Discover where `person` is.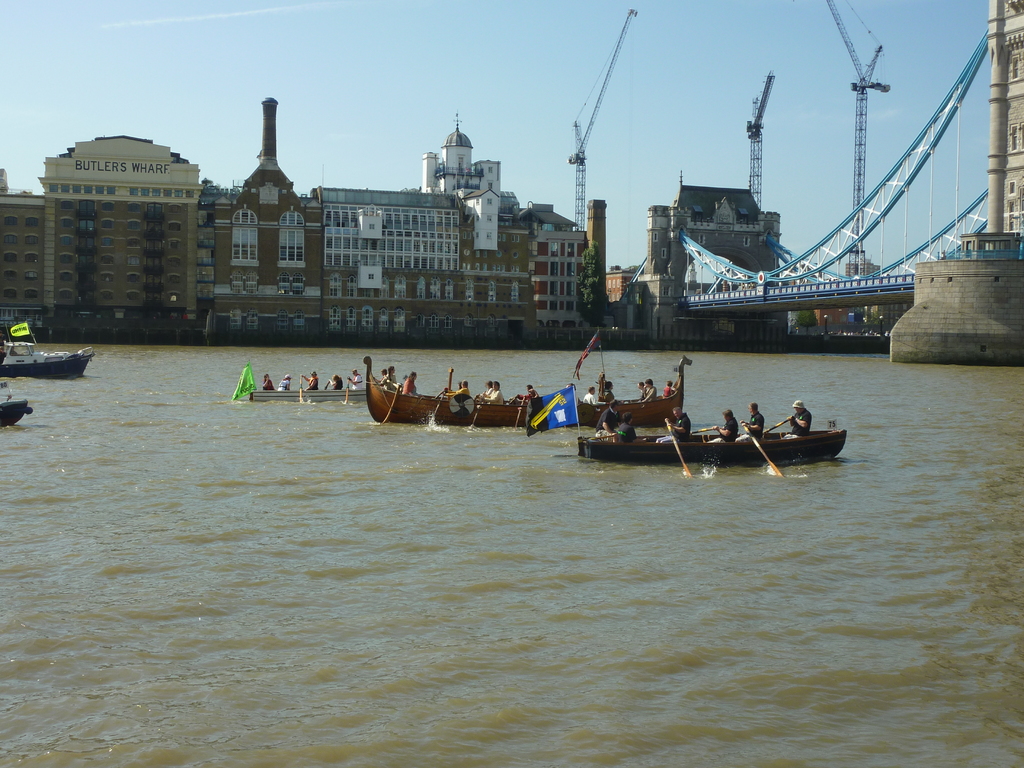
Discovered at Rect(596, 399, 620, 440).
